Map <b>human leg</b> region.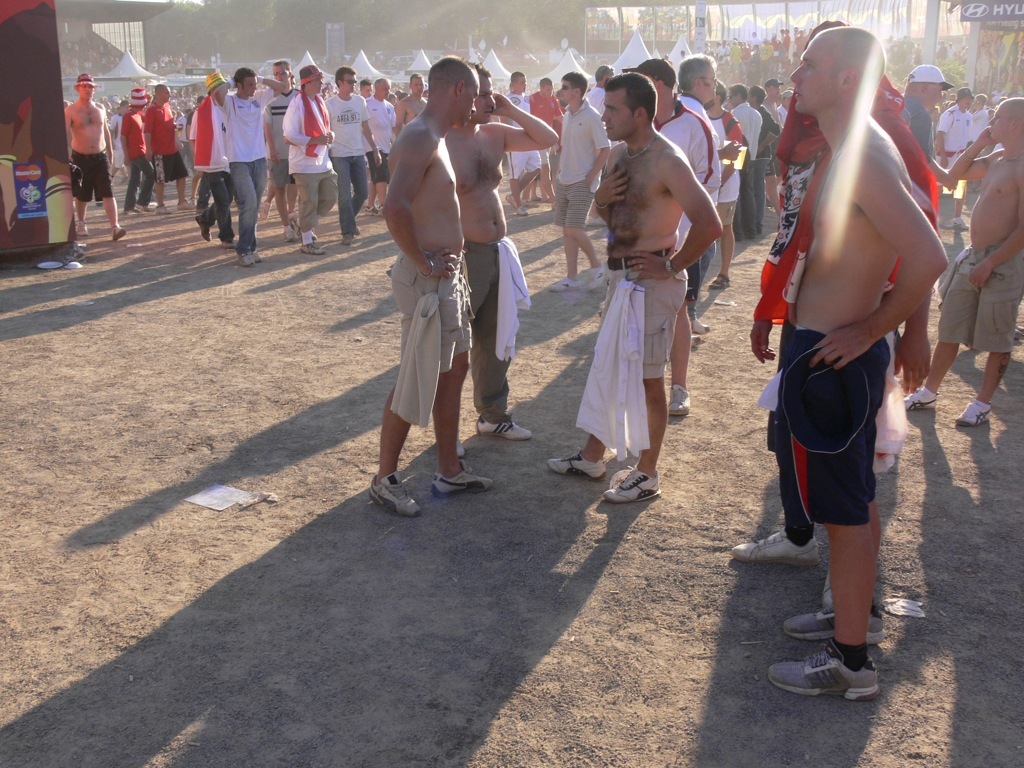
Mapped to <box>238,159,257,261</box>.
